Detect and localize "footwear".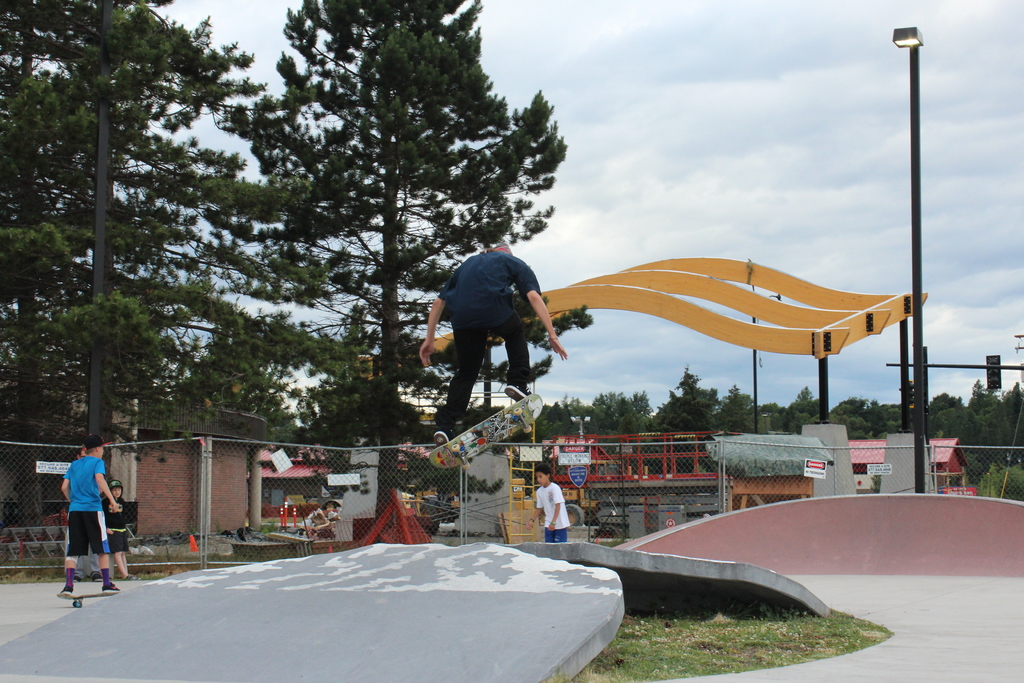
Localized at [x1=502, y1=386, x2=534, y2=403].
